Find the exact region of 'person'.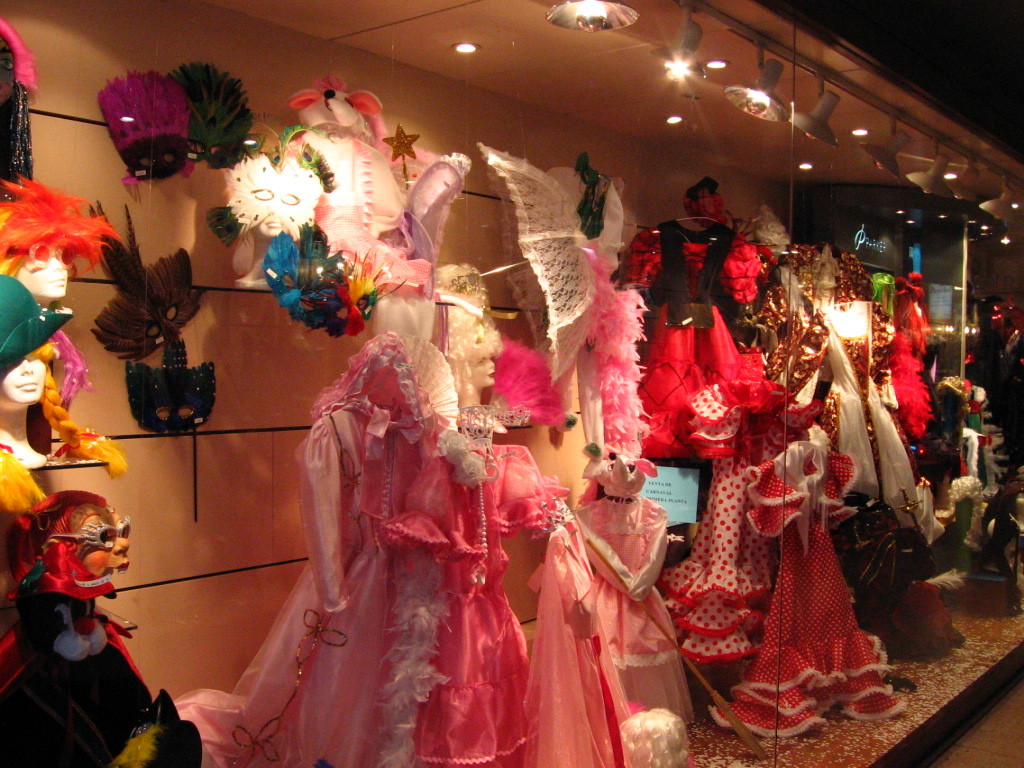
Exact region: box=[18, 448, 146, 756].
